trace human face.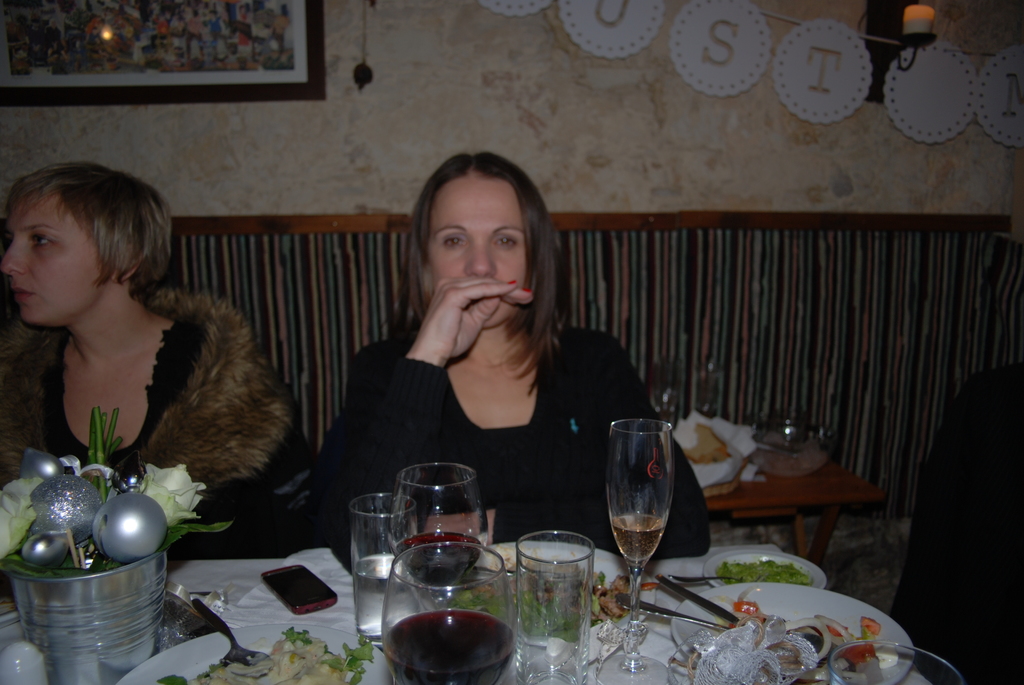
Traced to [left=429, top=173, right=527, bottom=328].
